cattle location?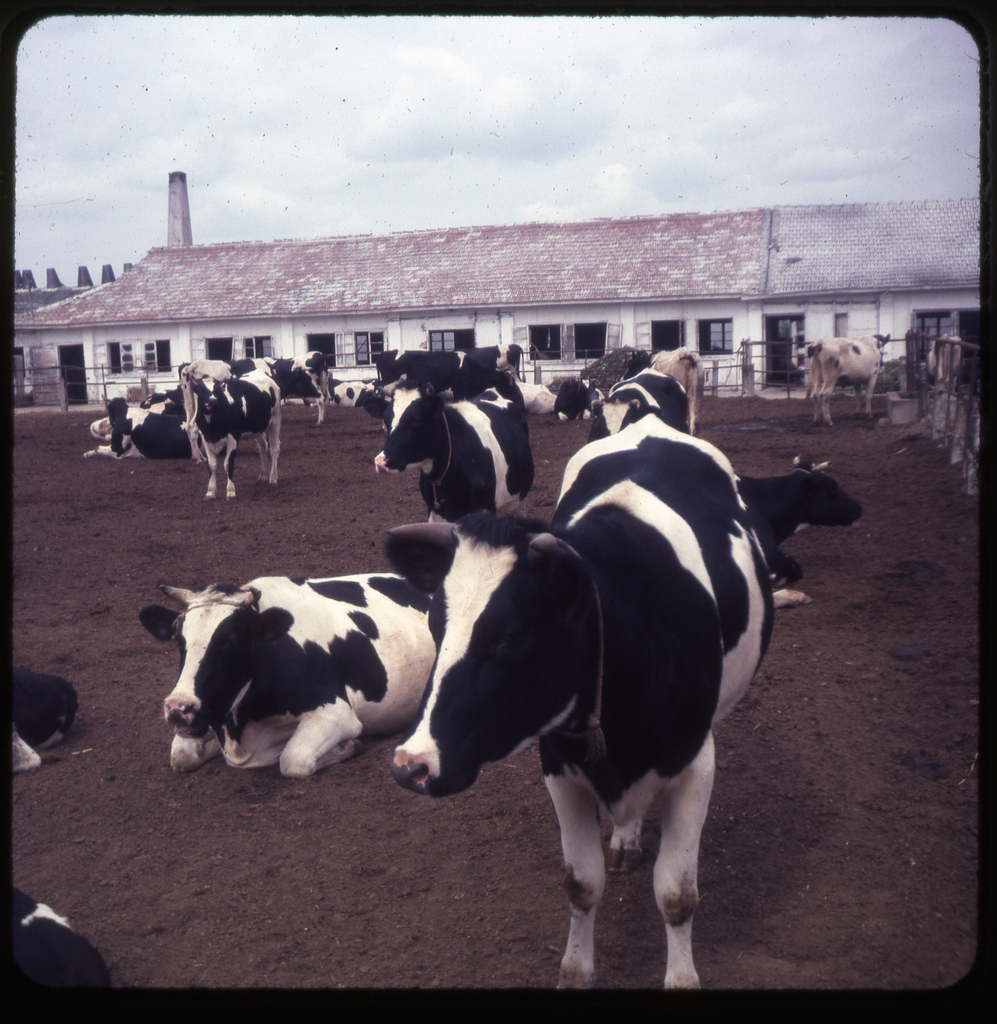
400 407 769 977
